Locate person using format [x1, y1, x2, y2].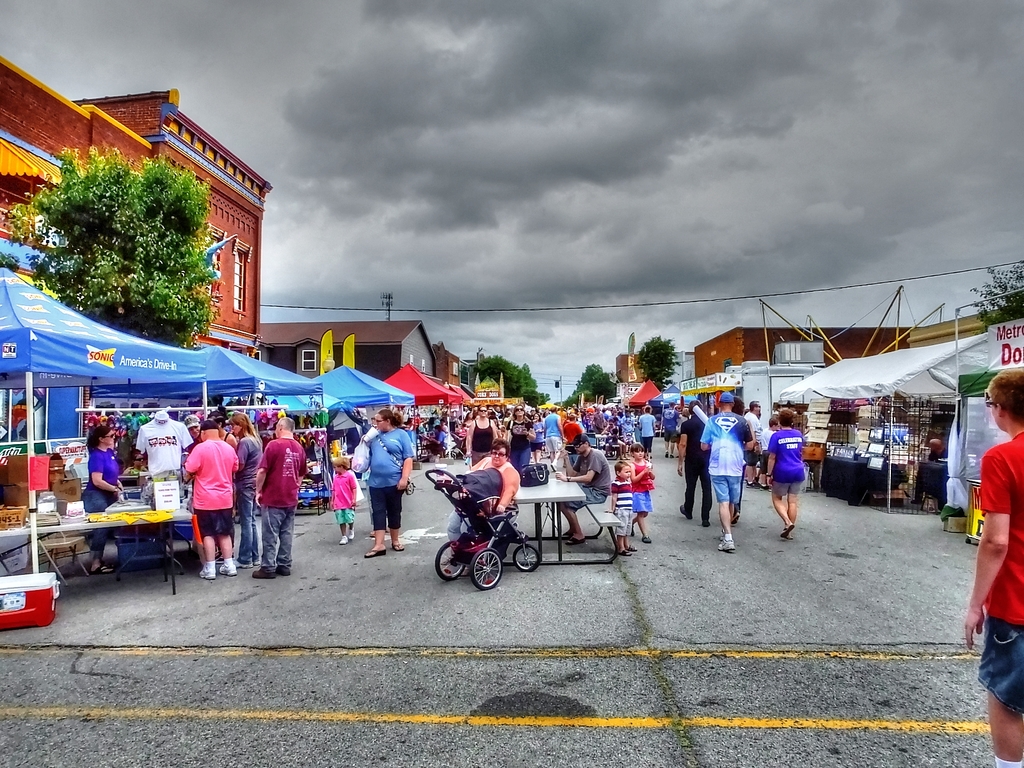
[554, 432, 610, 546].
